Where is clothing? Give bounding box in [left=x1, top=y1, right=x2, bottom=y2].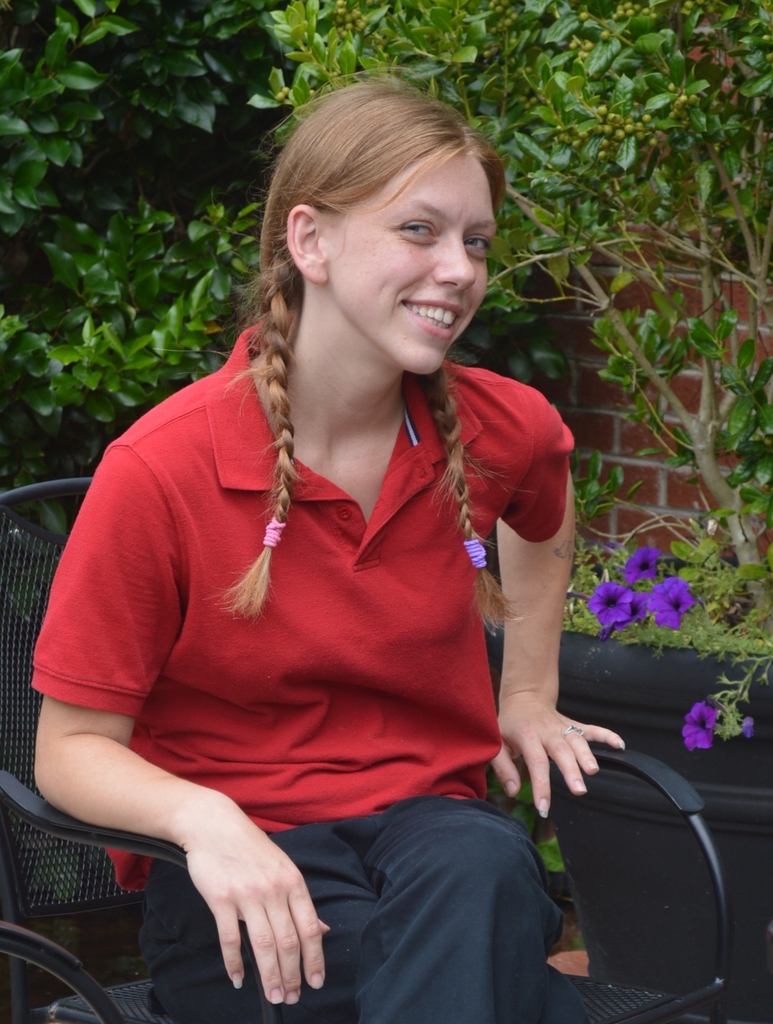
[left=68, top=356, right=554, bottom=865].
